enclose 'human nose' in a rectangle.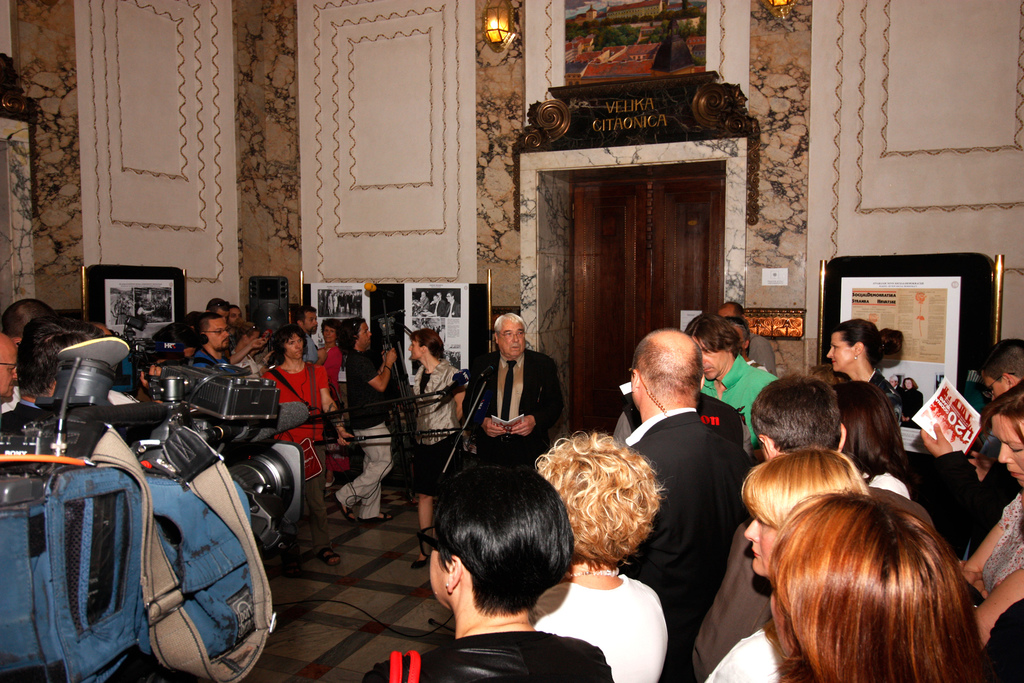
bbox(367, 330, 371, 336).
